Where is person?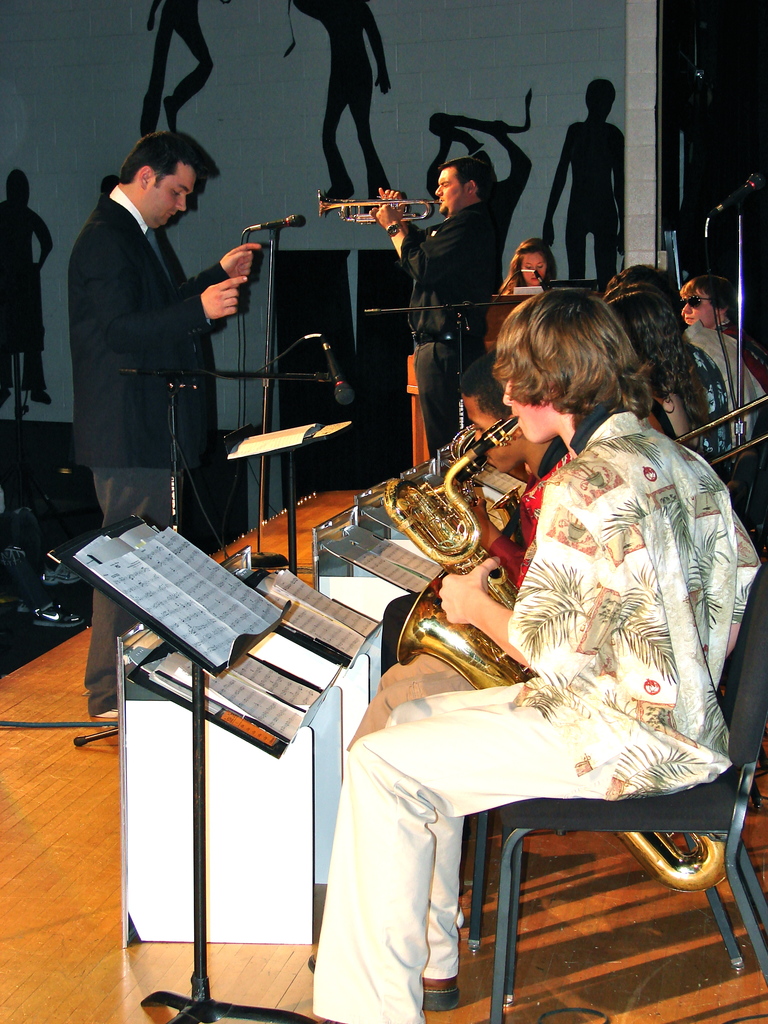
x1=493 y1=230 x2=560 y2=290.
